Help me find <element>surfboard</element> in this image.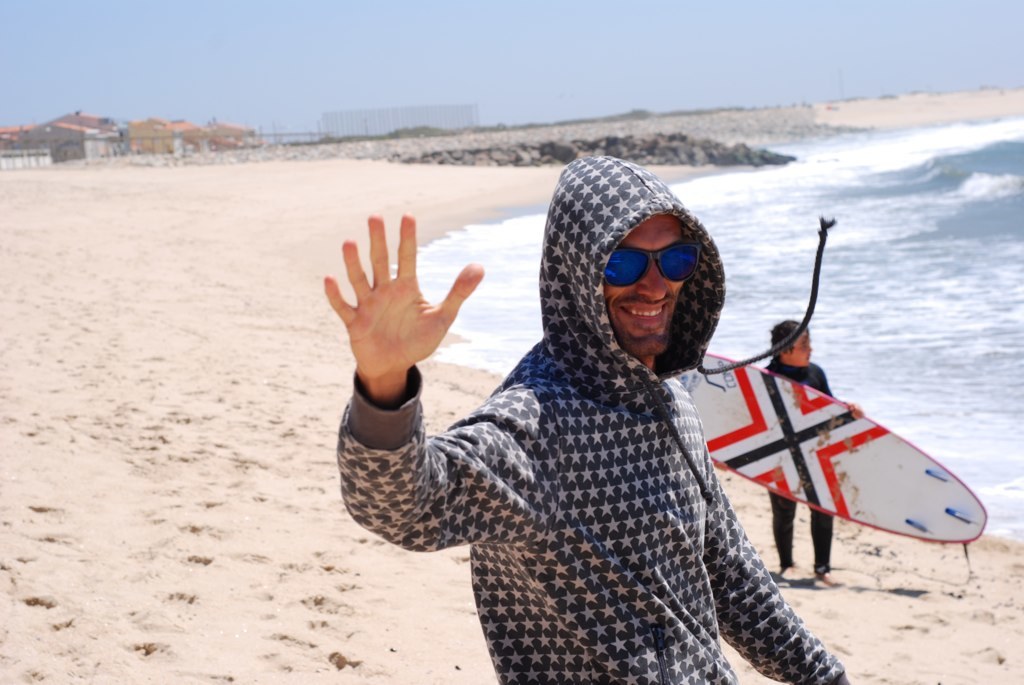
Found it: 673/351/985/550.
